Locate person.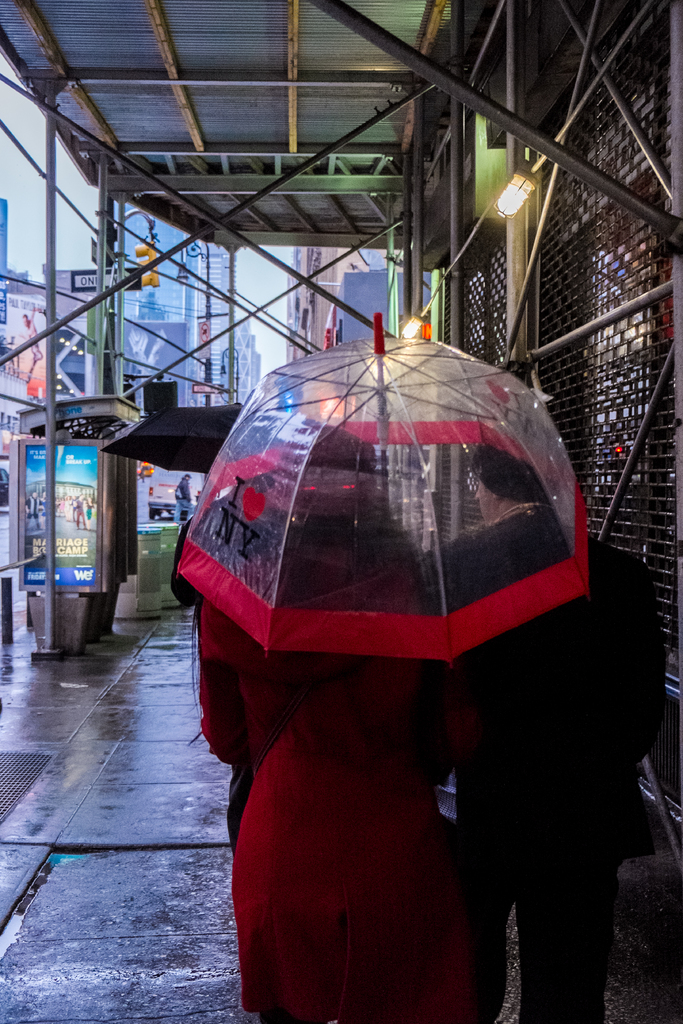
Bounding box: 24,492,41,527.
